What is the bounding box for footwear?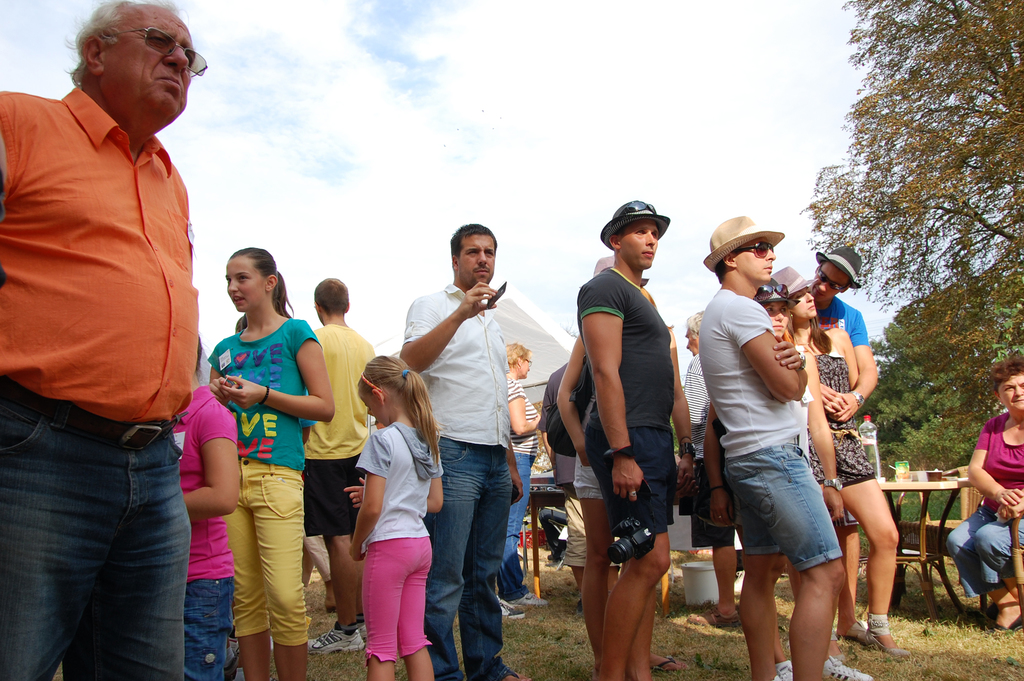
[left=736, top=566, right=746, bottom=595].
